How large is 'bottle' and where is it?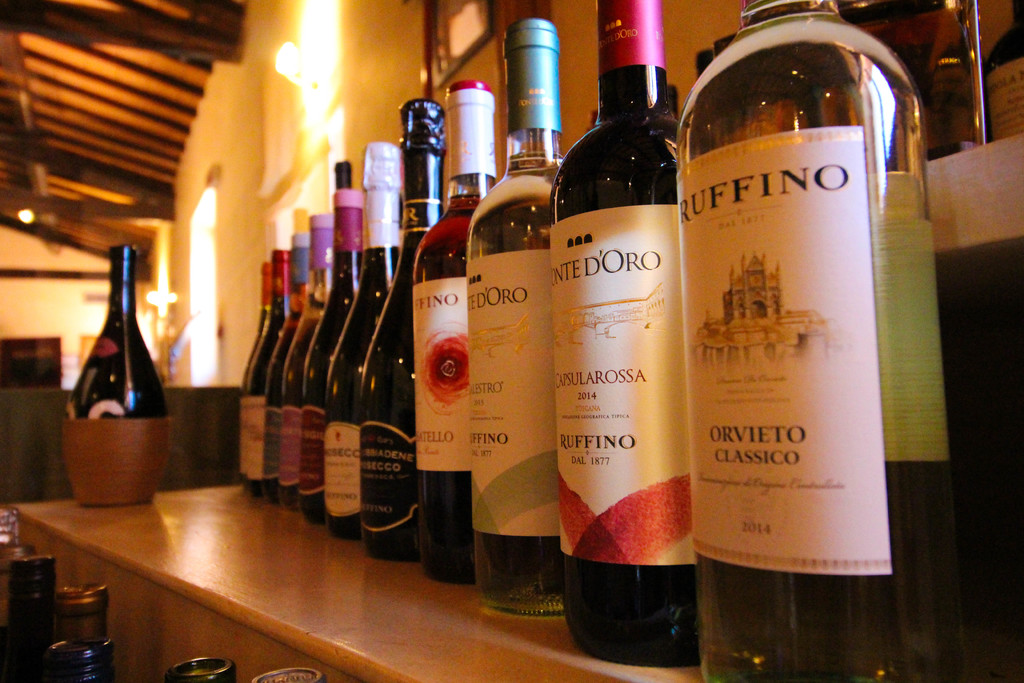
Bounding box: x1=0 y1=486 x2=28 y2=552.
